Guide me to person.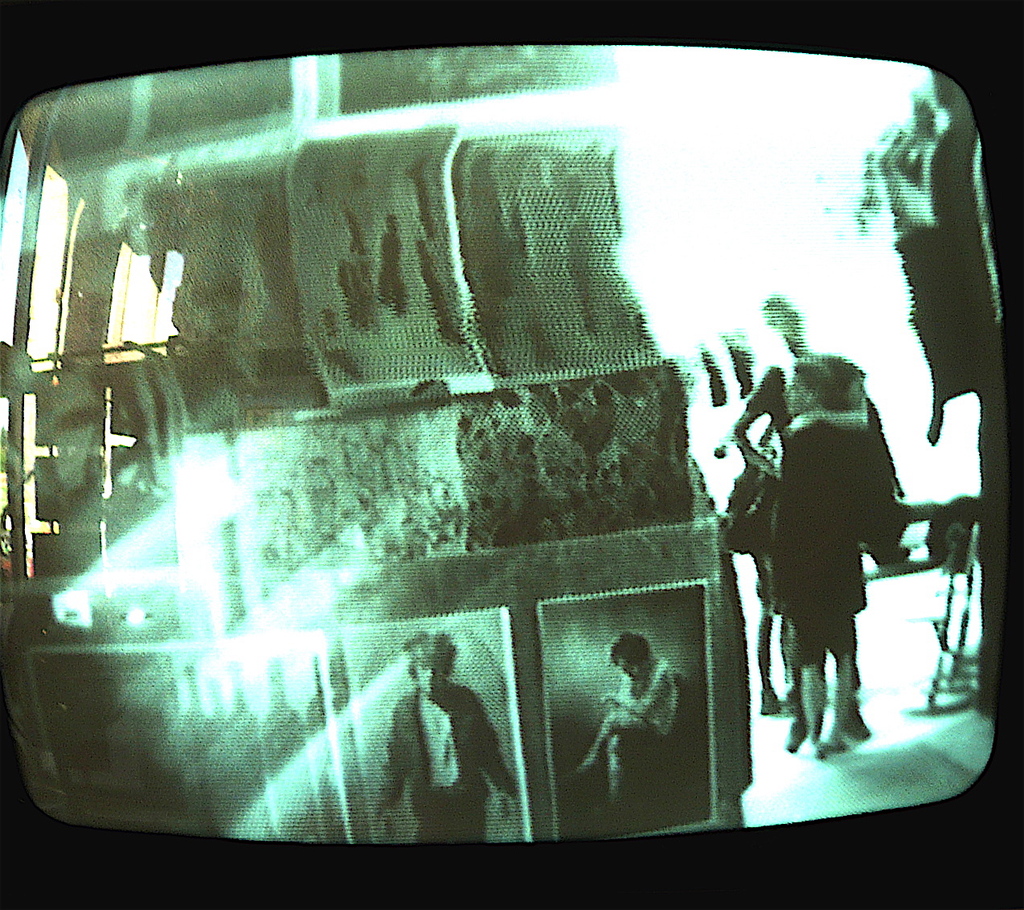
Guidance: [left=371, top=631, right=521, bottom=846].
